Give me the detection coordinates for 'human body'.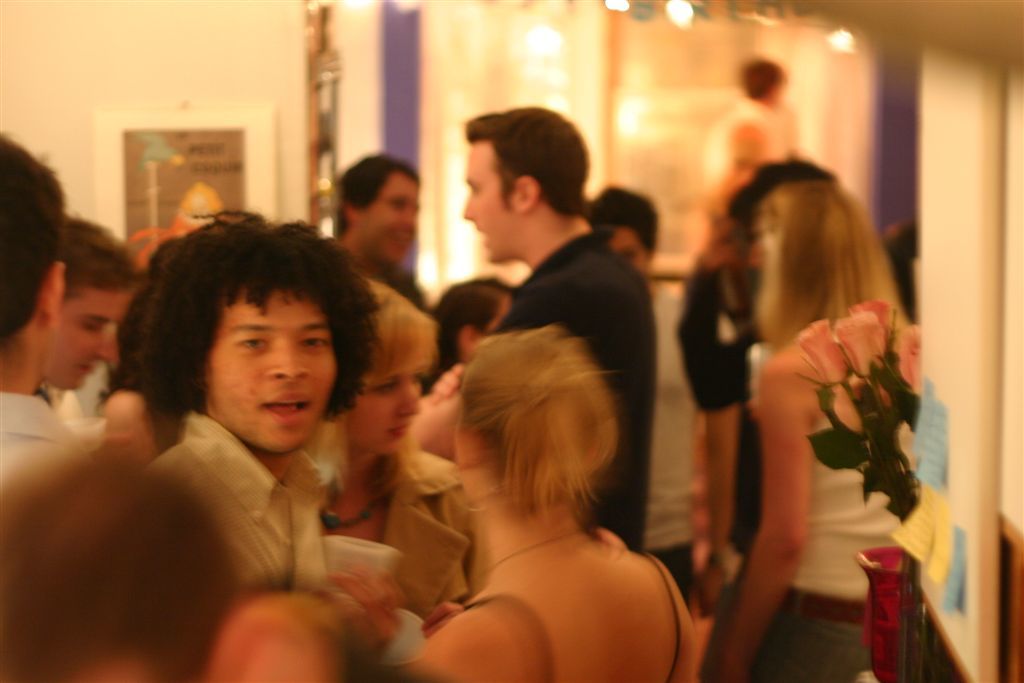
region(148, 425, 390, 602).
